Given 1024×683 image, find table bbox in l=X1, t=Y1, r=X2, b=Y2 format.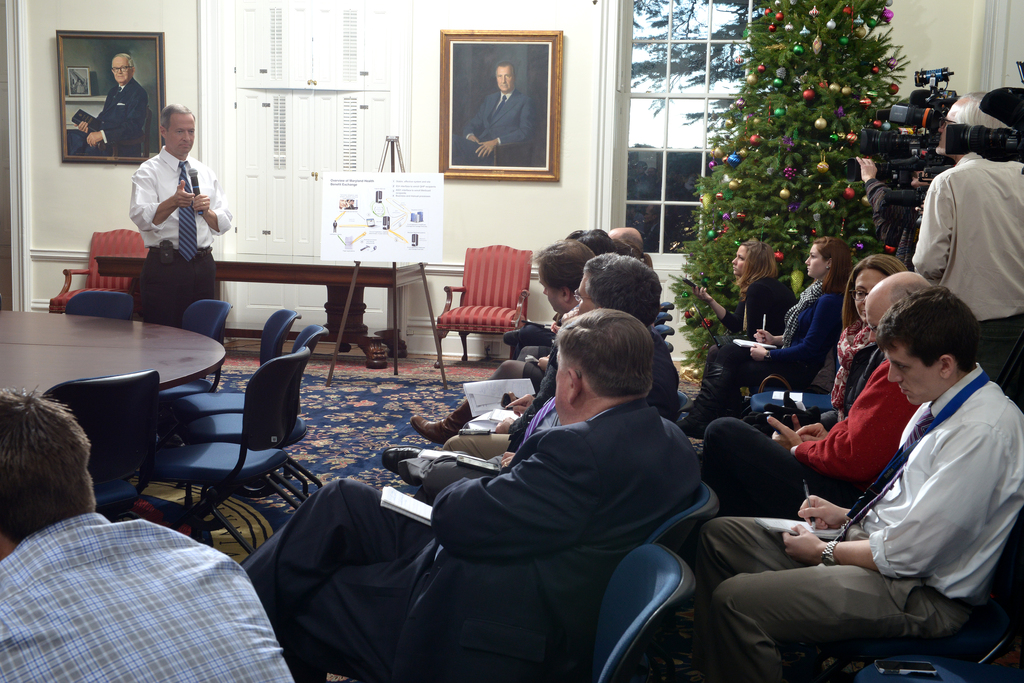
l=96, t=254, r=415, b=370.
